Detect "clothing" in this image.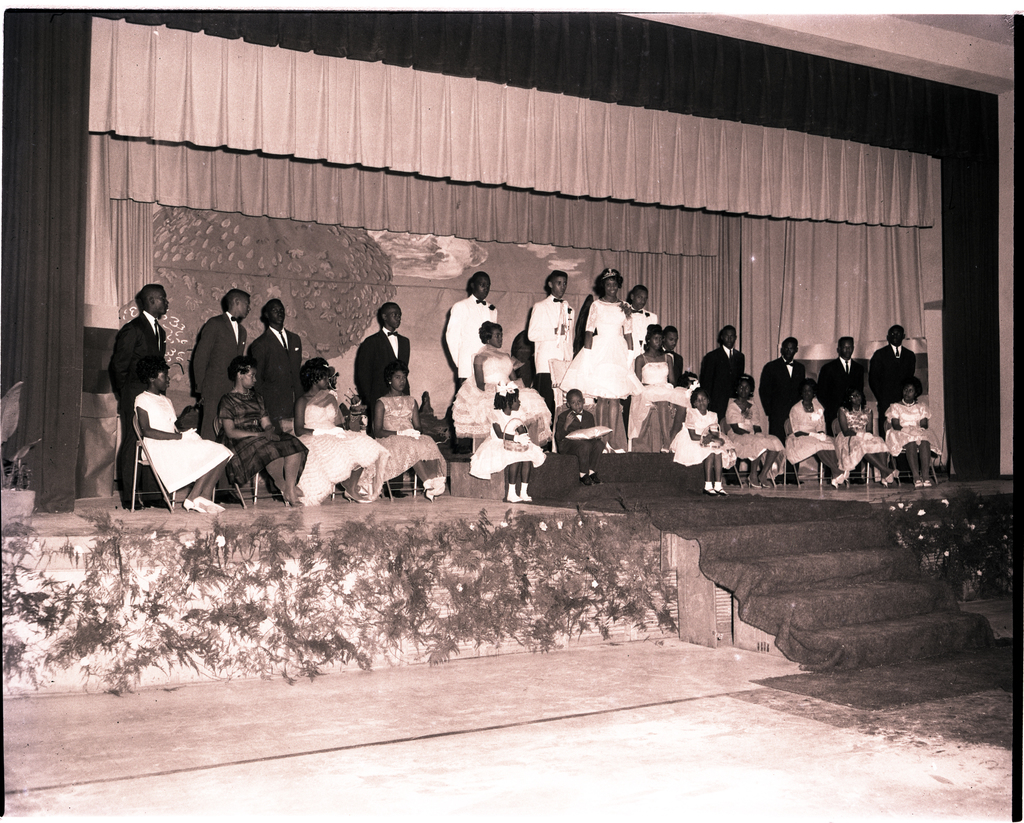
Detection: BBox(522, 294, 572, 378).
